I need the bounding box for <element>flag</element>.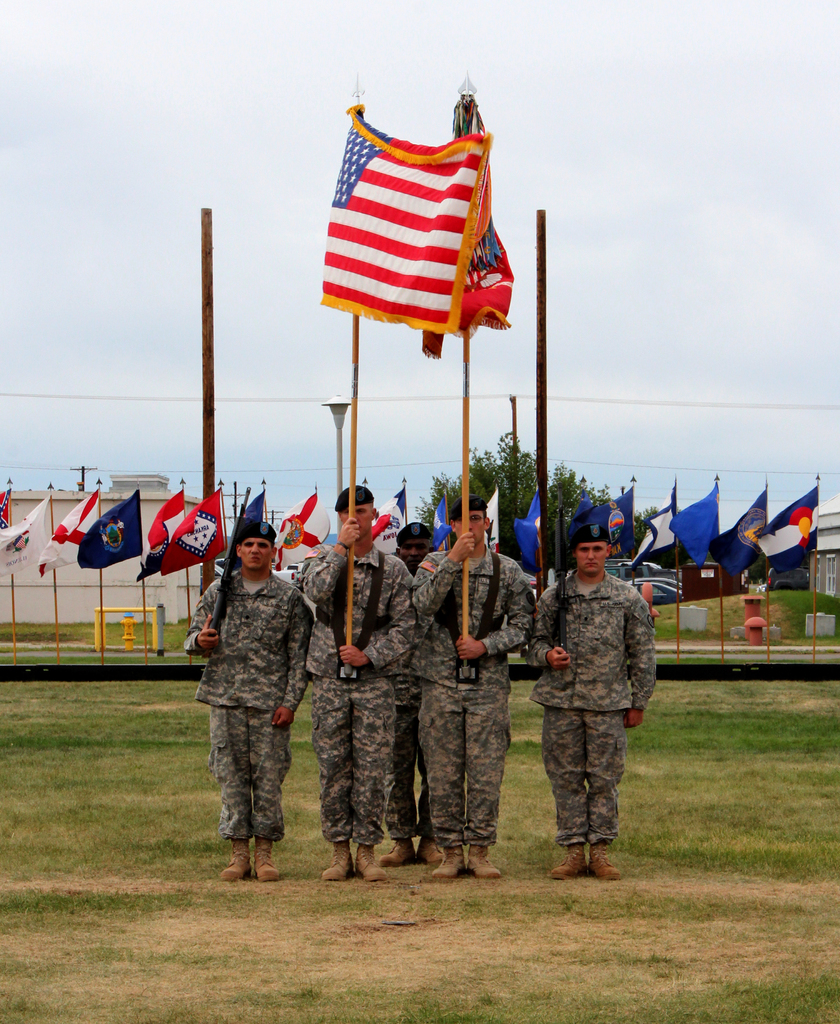
Here it is: <bbox>662, 481, 730, 564</bbox>.
